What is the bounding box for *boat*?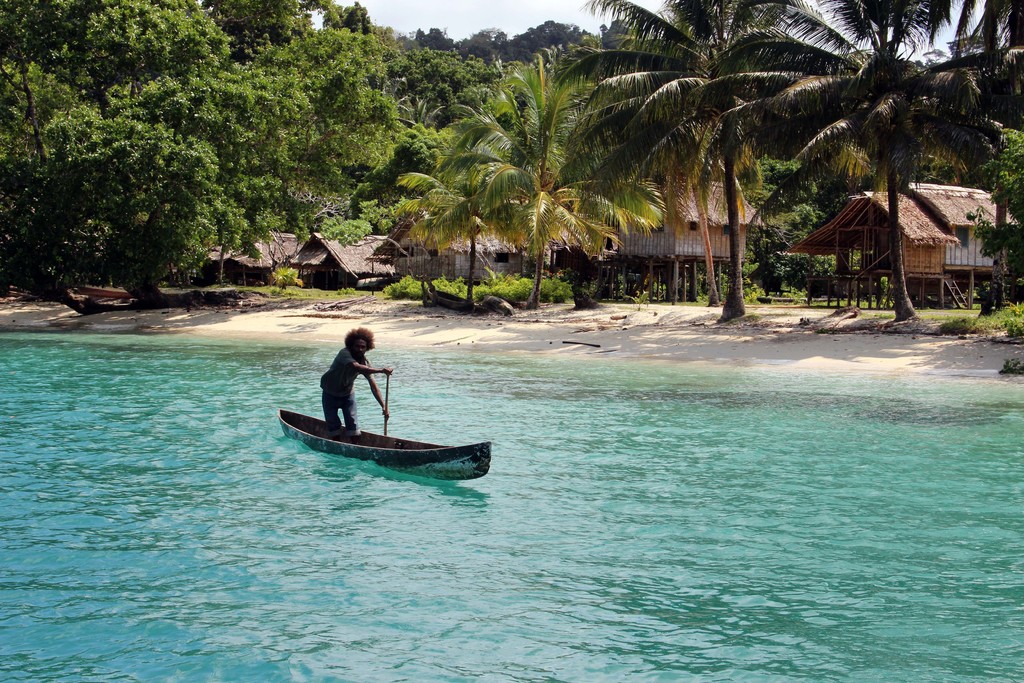
x1=265, y1=381, x2=486, y2=491.
